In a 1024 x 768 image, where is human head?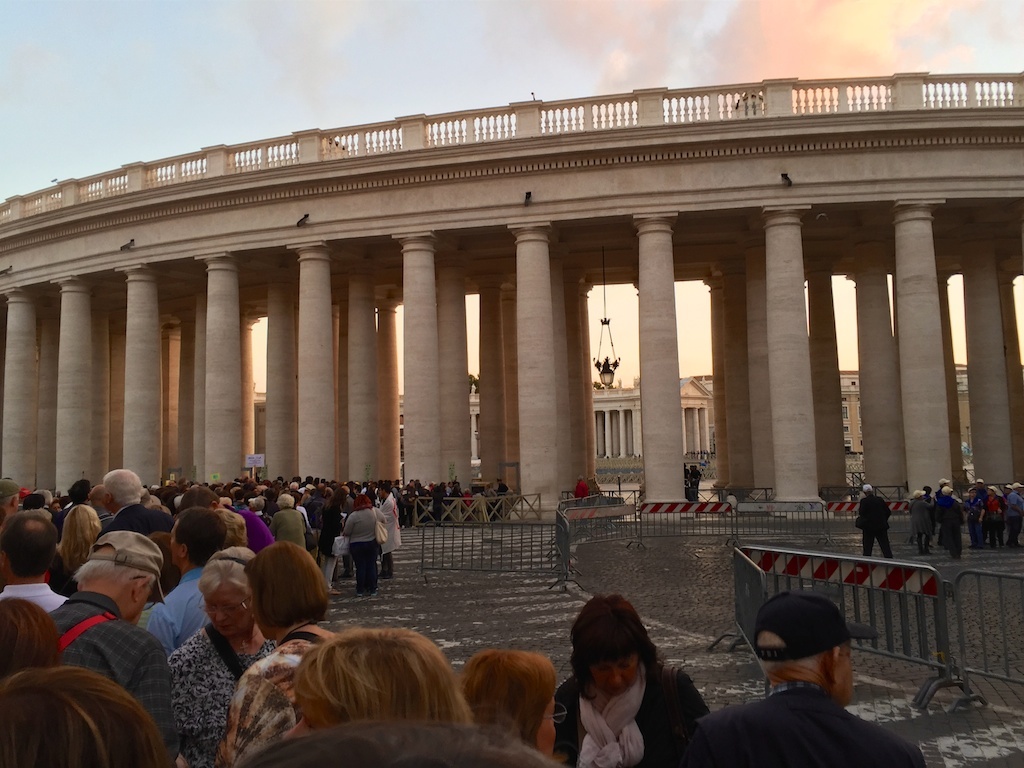
l=0, t=669, r=169, b=767.
